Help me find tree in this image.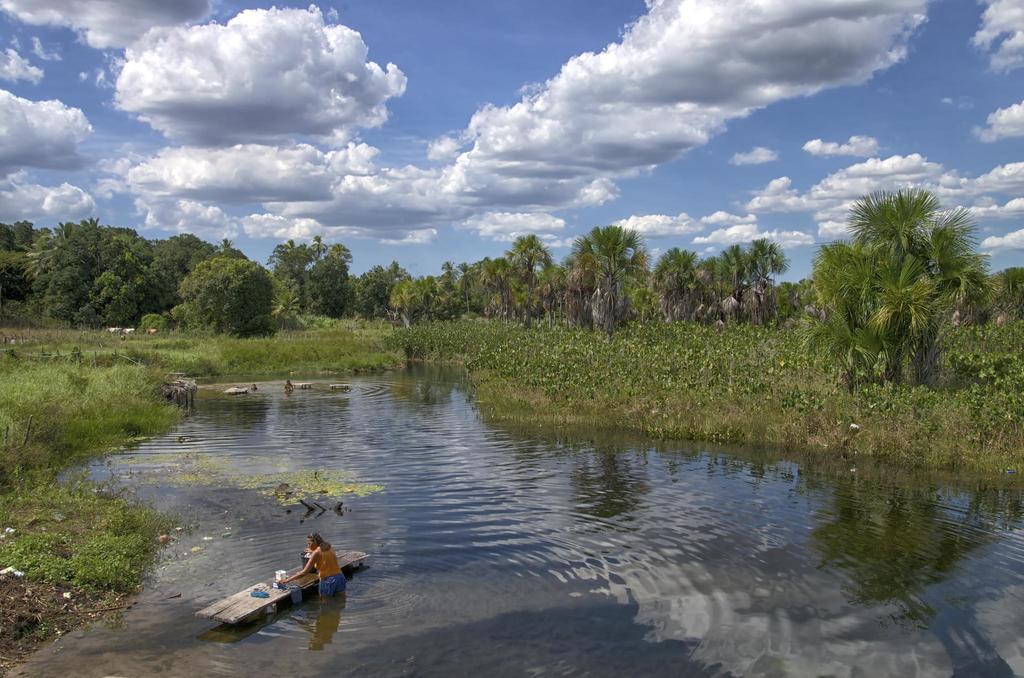
Found it: select_region(351, 257, 414, 328).
